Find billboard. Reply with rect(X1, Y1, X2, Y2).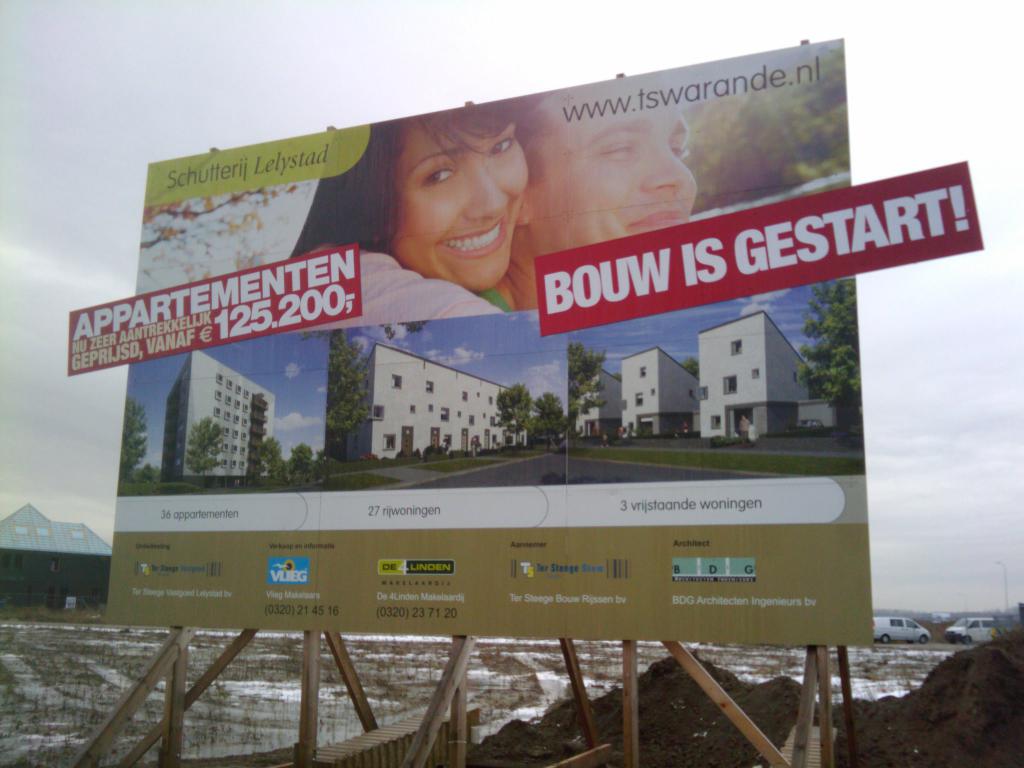
rect(63, 251, 362, 371).
